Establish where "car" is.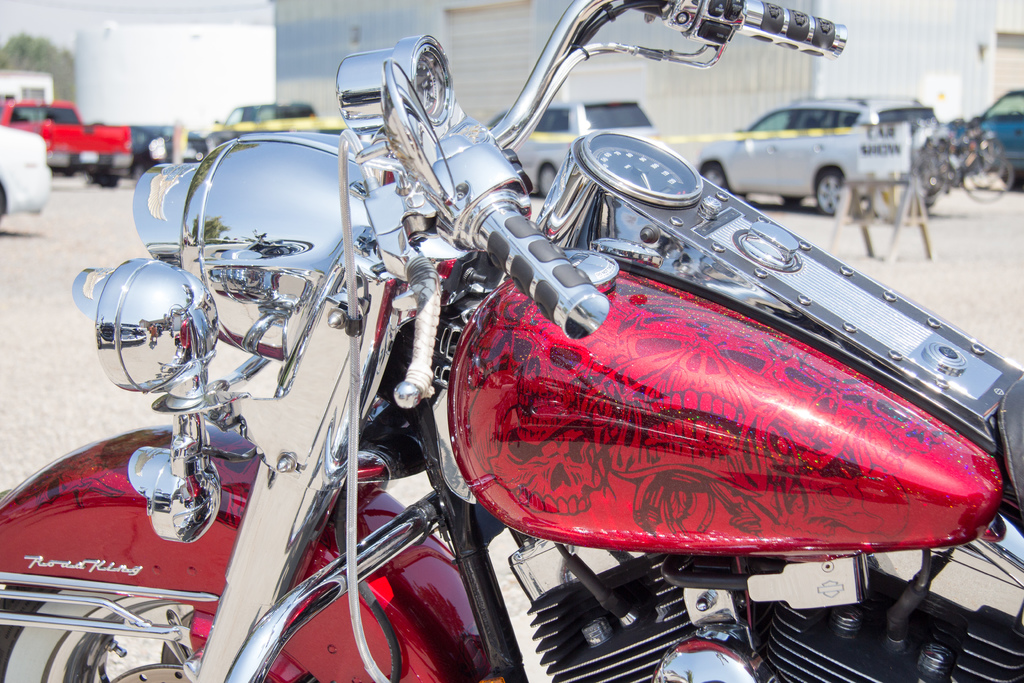
Established at {"left": 945, "top": 83, "right": 1023, "bottom": 189}.
